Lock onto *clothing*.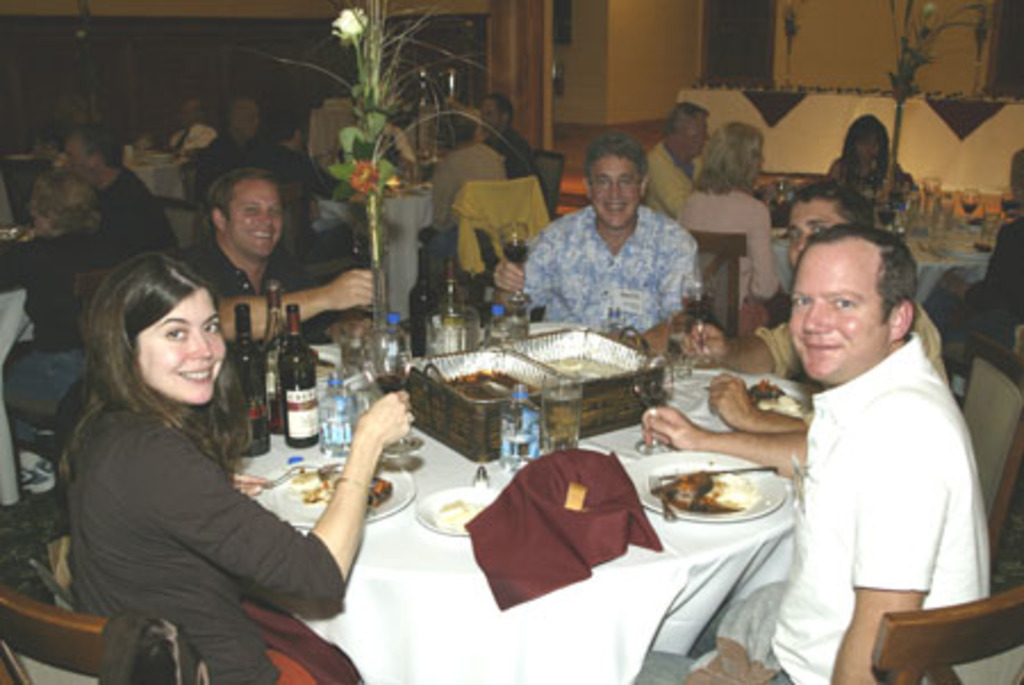
Locked: {"x1": 492, "y1": 125, "x2": 535, "y2": 175}.
